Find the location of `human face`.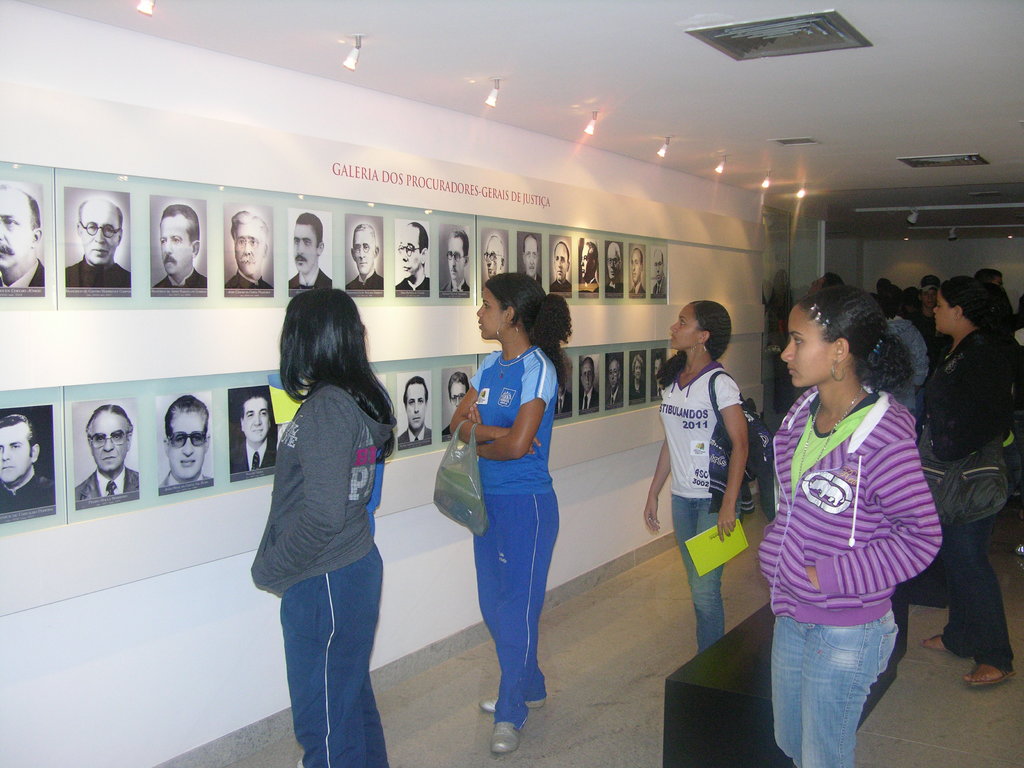
Location: 447:236:468:281.
